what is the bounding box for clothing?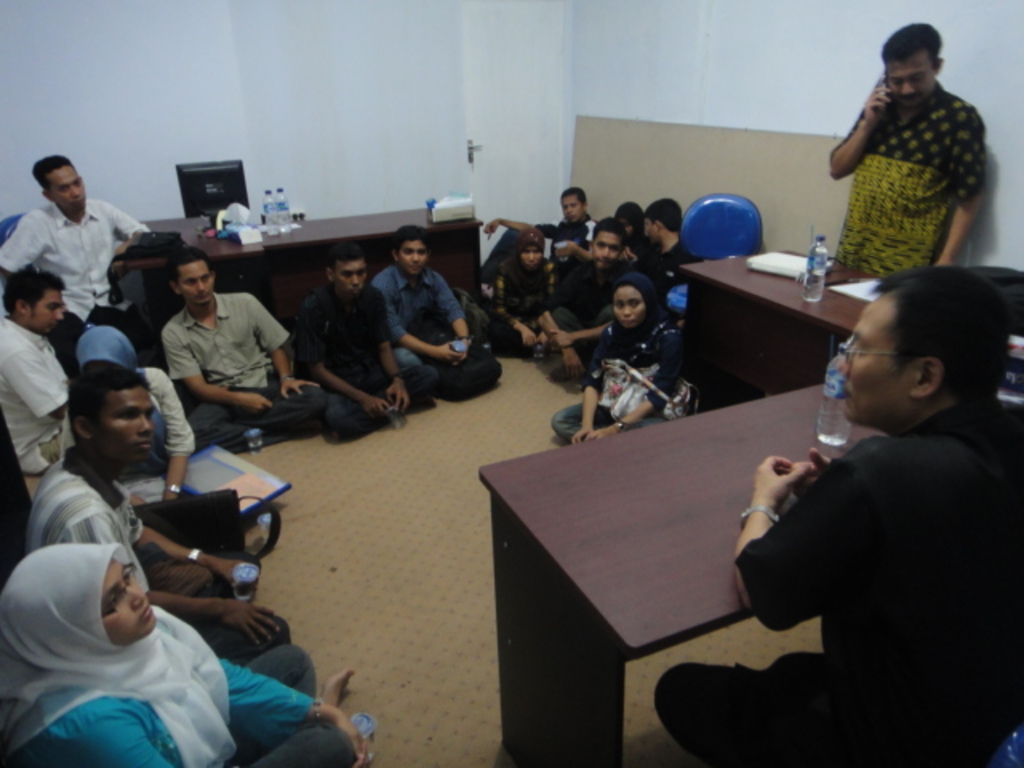
656:397:1022:766.
